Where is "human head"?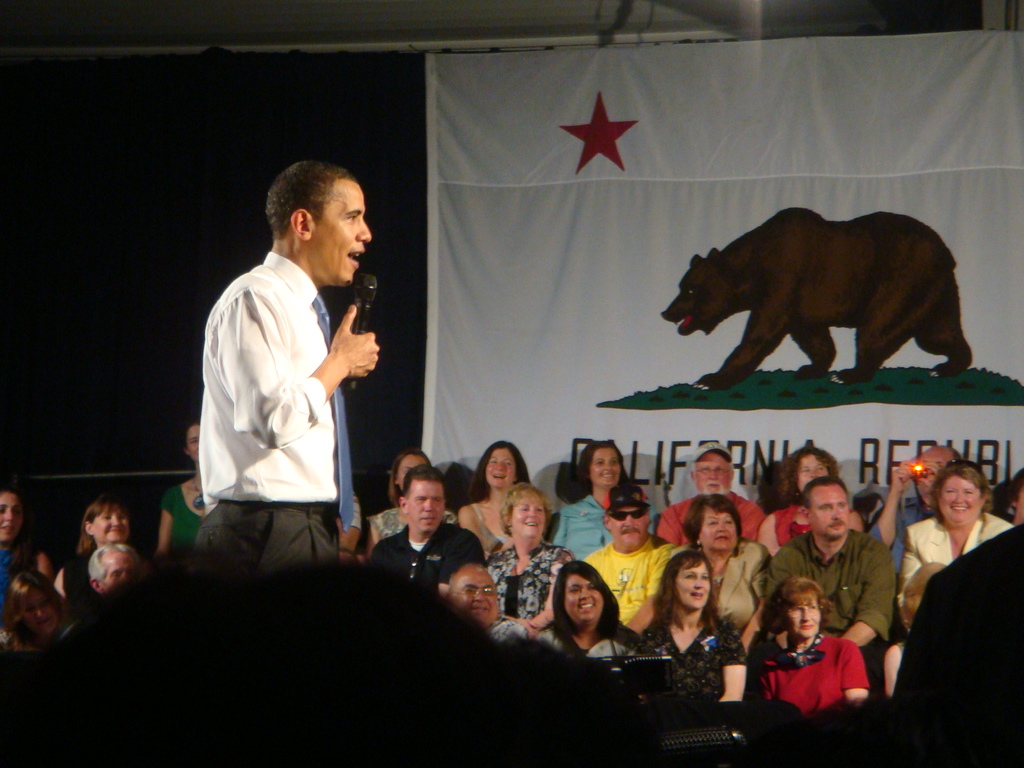
select_region(0, 484, 25, 543).
